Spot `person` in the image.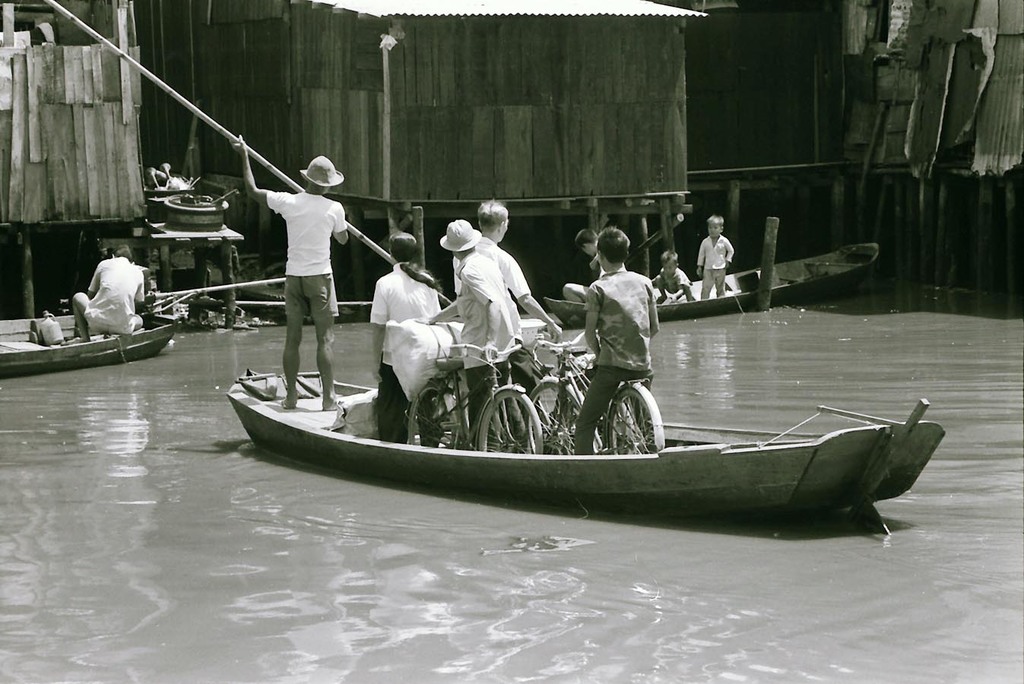
`person` found at left=372, top=227, right=447, bottom=445.
